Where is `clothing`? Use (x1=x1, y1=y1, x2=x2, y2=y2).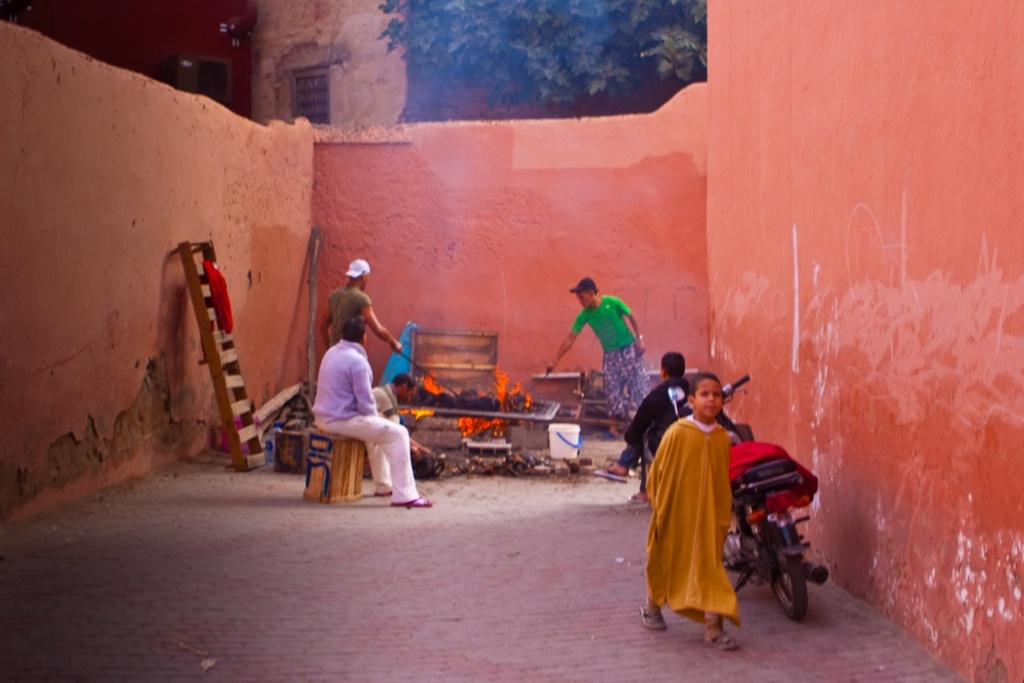
(x1=370, y1=380, x2=395, y2=419).
